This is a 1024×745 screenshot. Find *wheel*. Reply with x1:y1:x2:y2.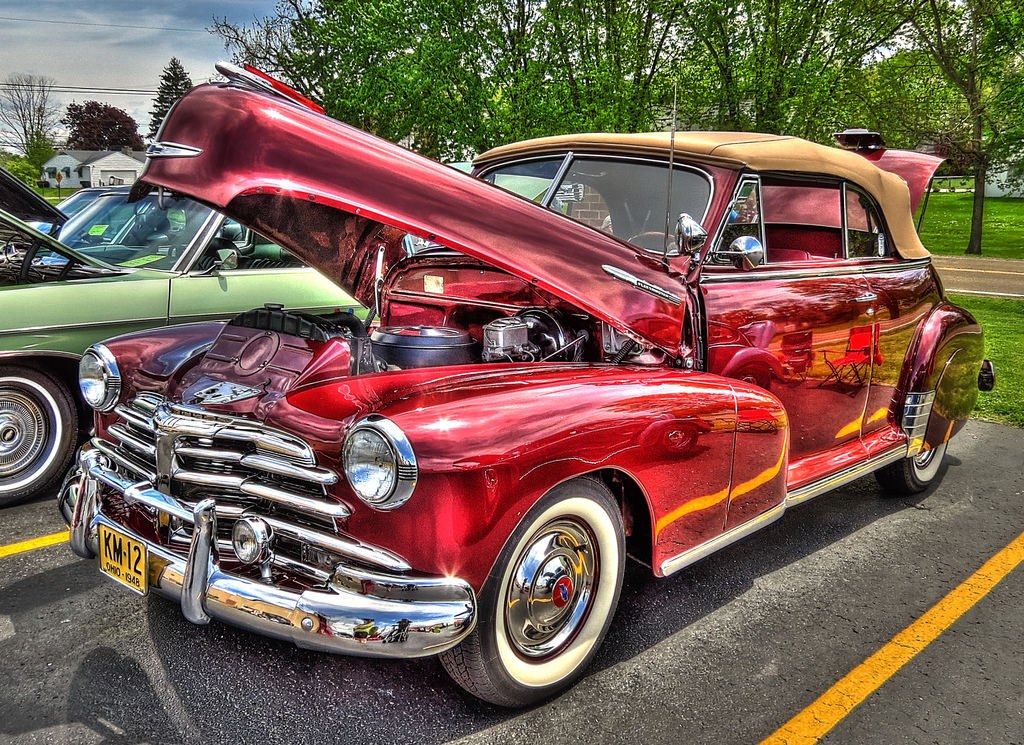
627:231:680:243.
